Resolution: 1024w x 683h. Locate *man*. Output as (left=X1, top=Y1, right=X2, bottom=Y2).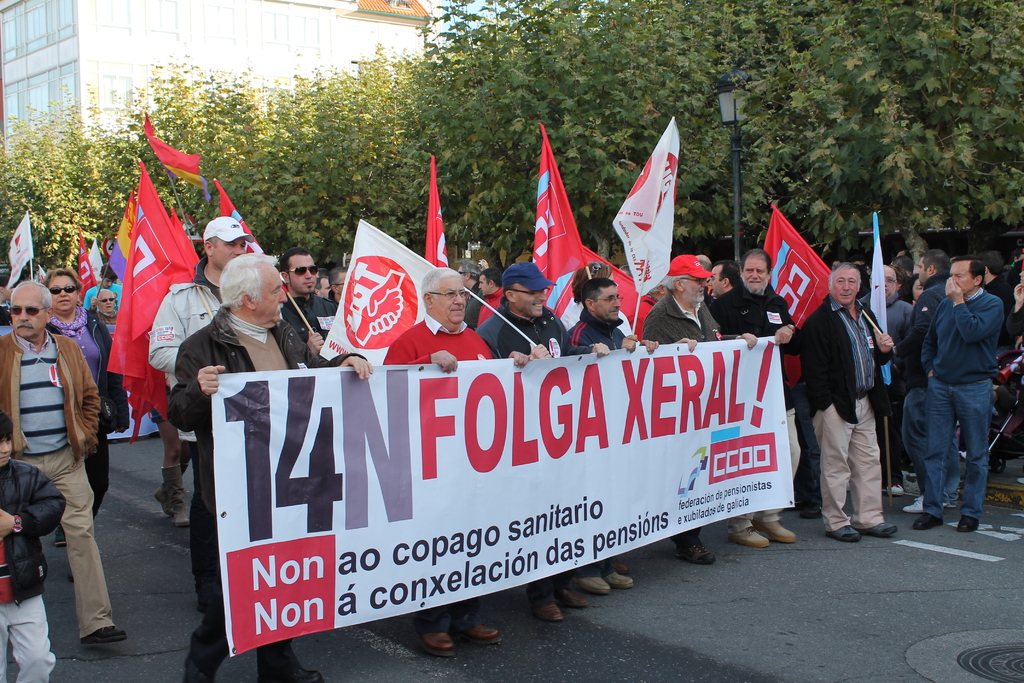
(left=891, top=251, right=957, bottom=509).
